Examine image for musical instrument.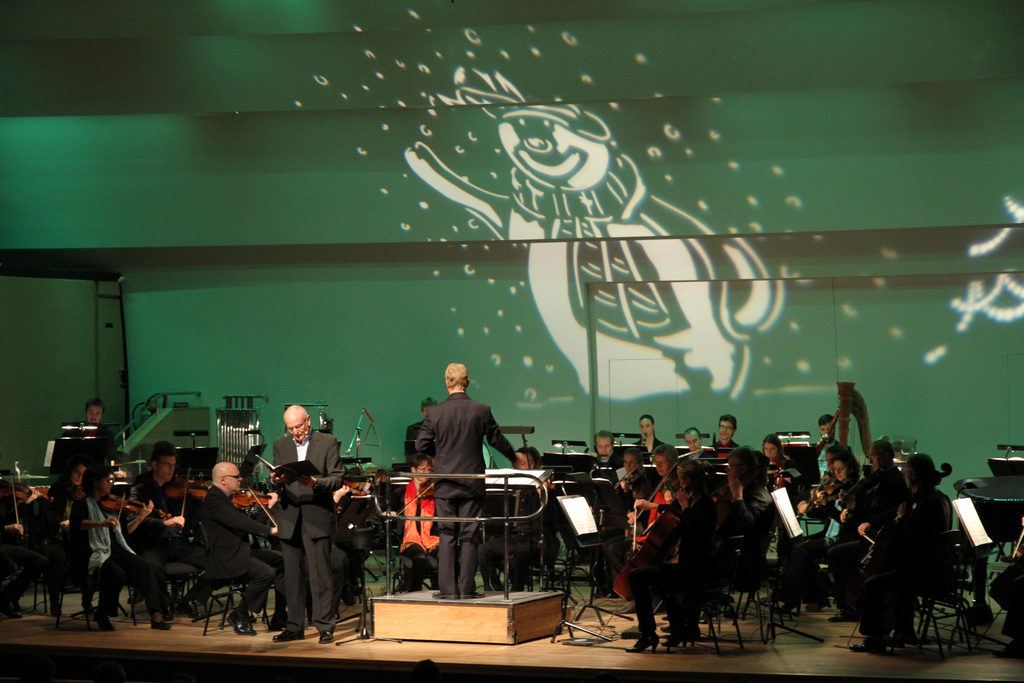
Examination result: detection(756, 453, 780, 500).
